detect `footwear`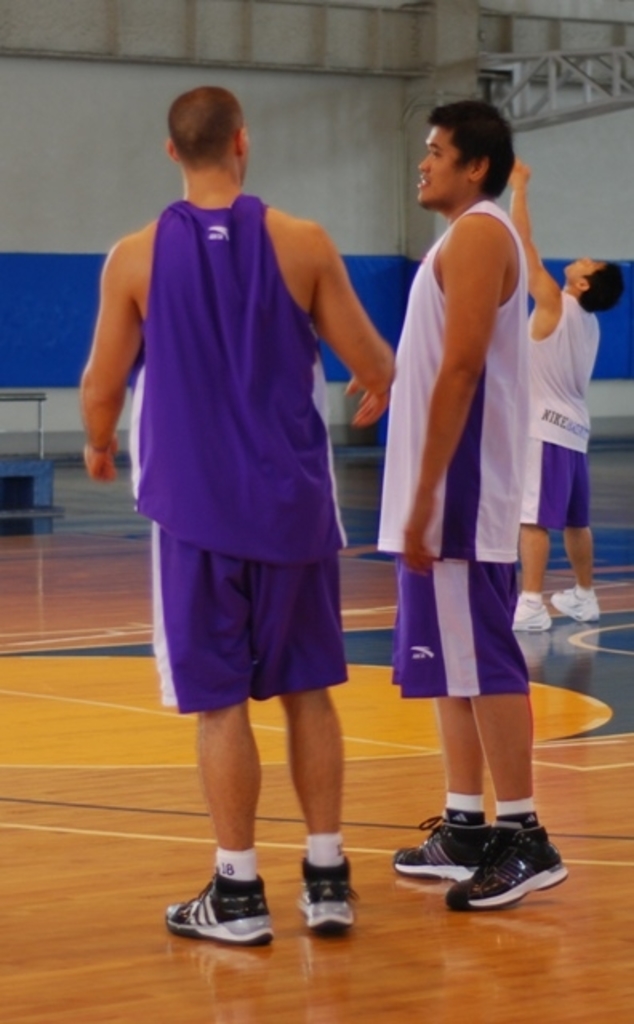
box(509, 590, 548, 627)
